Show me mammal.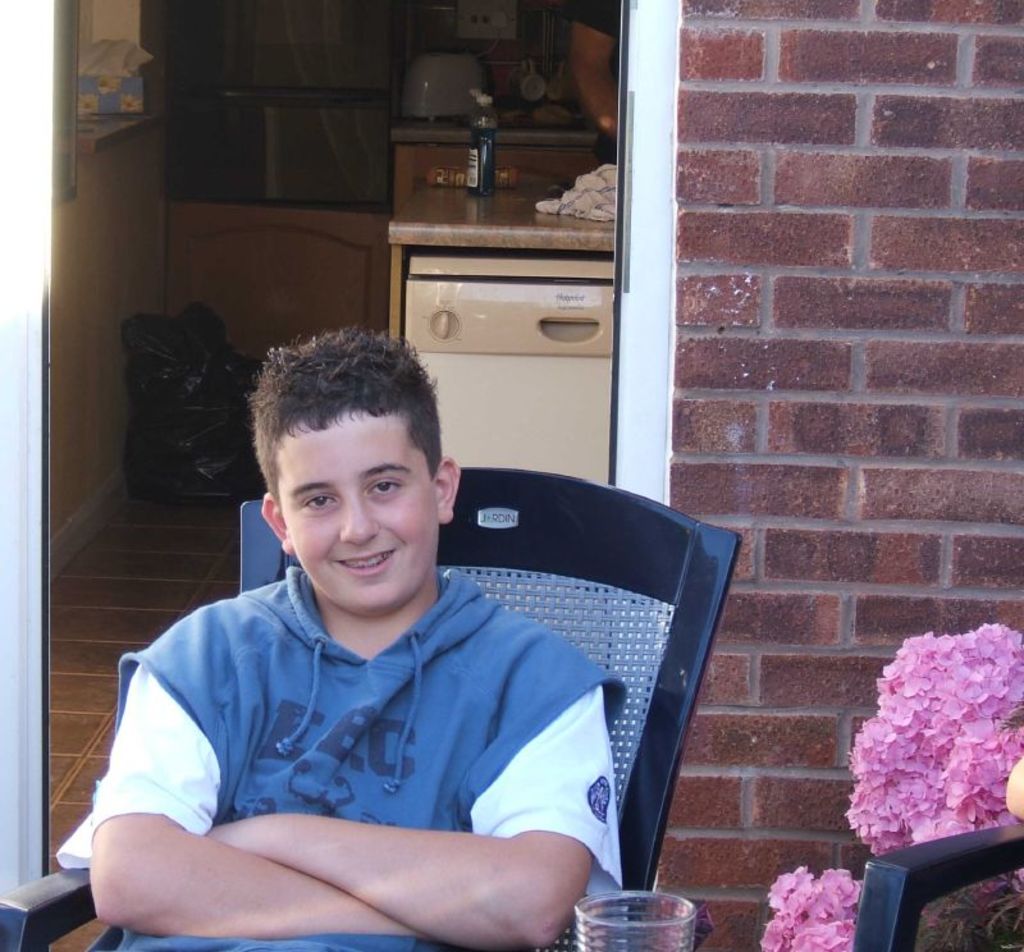
mammal is here: x1=64 y1=338 x2=630 y2=929.
